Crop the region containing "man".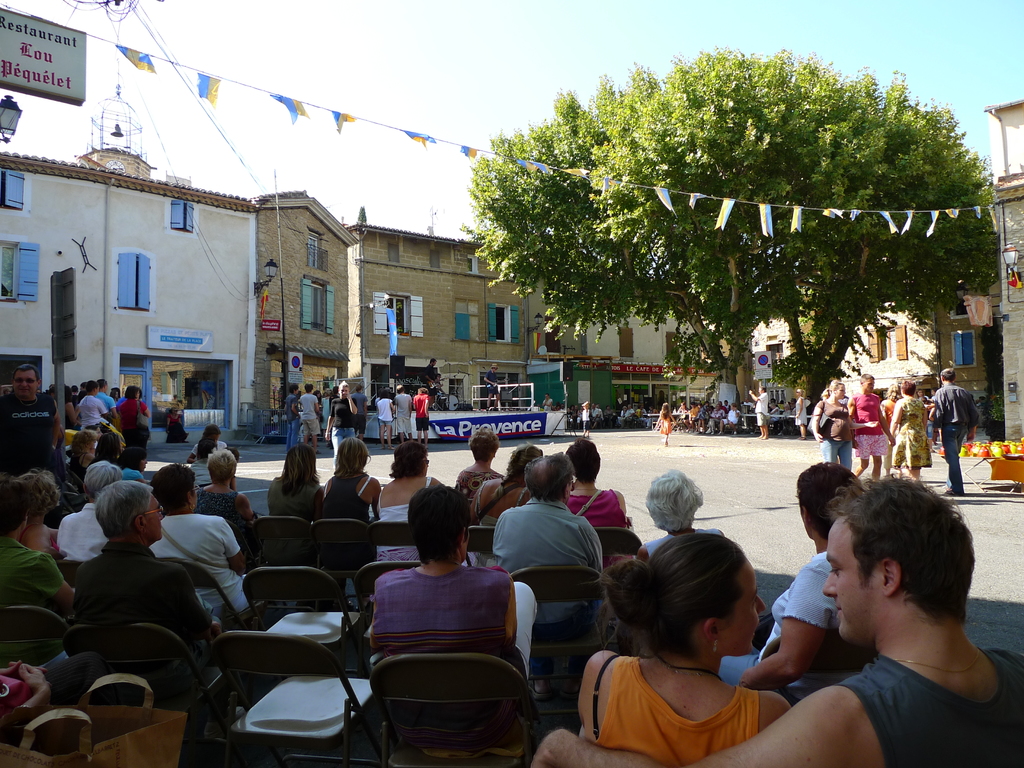
Crop region: [left=93, top=383, right=120, bottom=417].
